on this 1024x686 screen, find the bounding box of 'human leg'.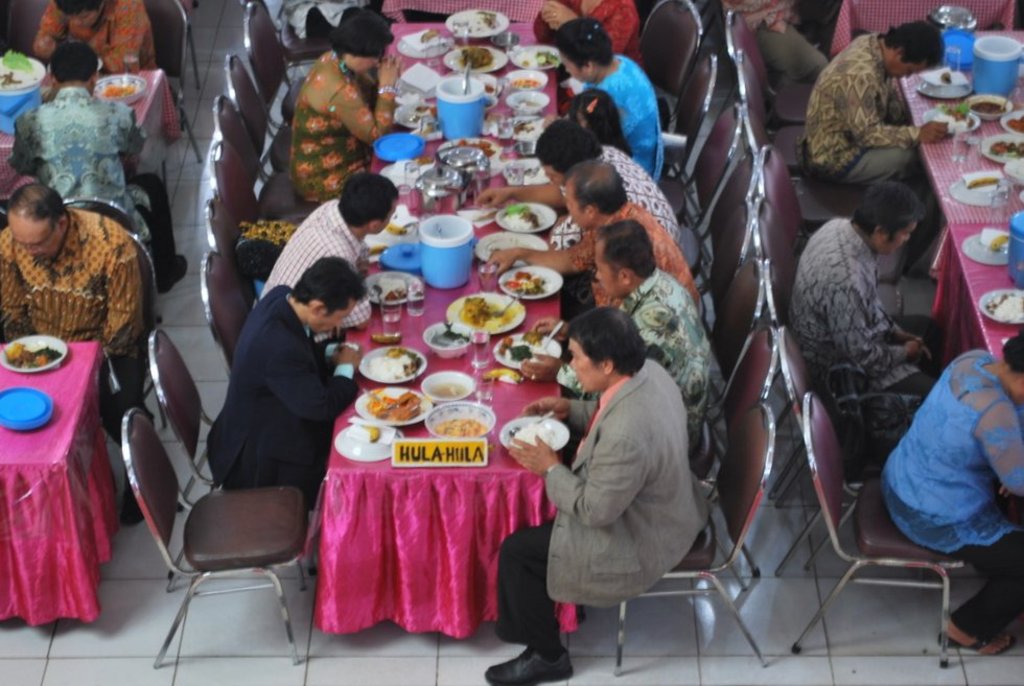
Bounding box: <box>488,521,573,684</box>.
